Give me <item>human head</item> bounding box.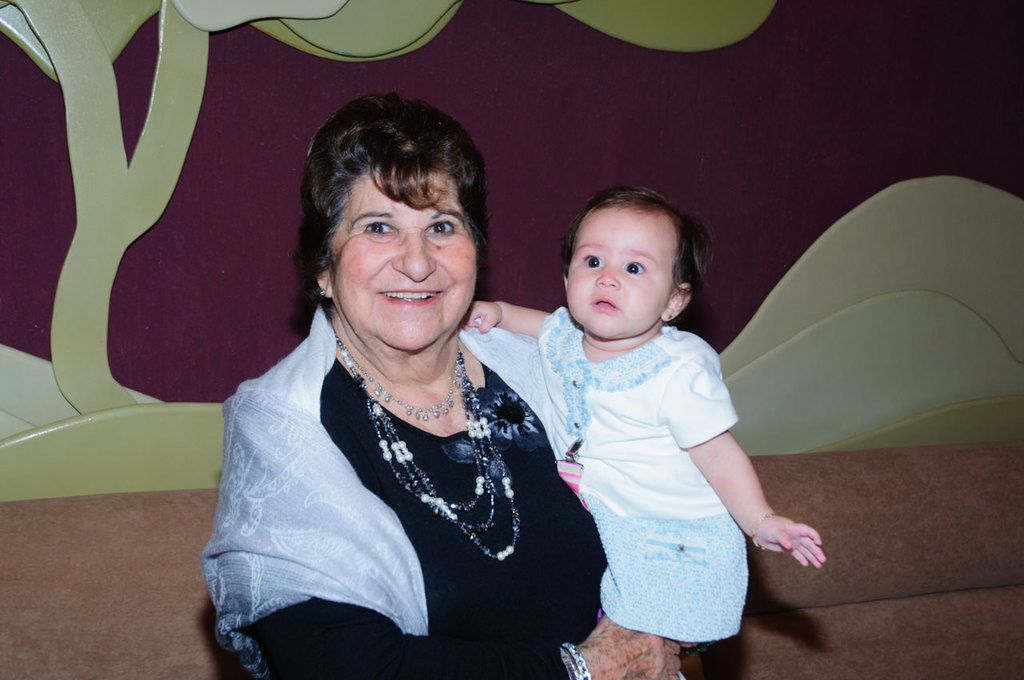
{"x1": 557, "y1": 182, "x2": 711, "y2": 334}.
